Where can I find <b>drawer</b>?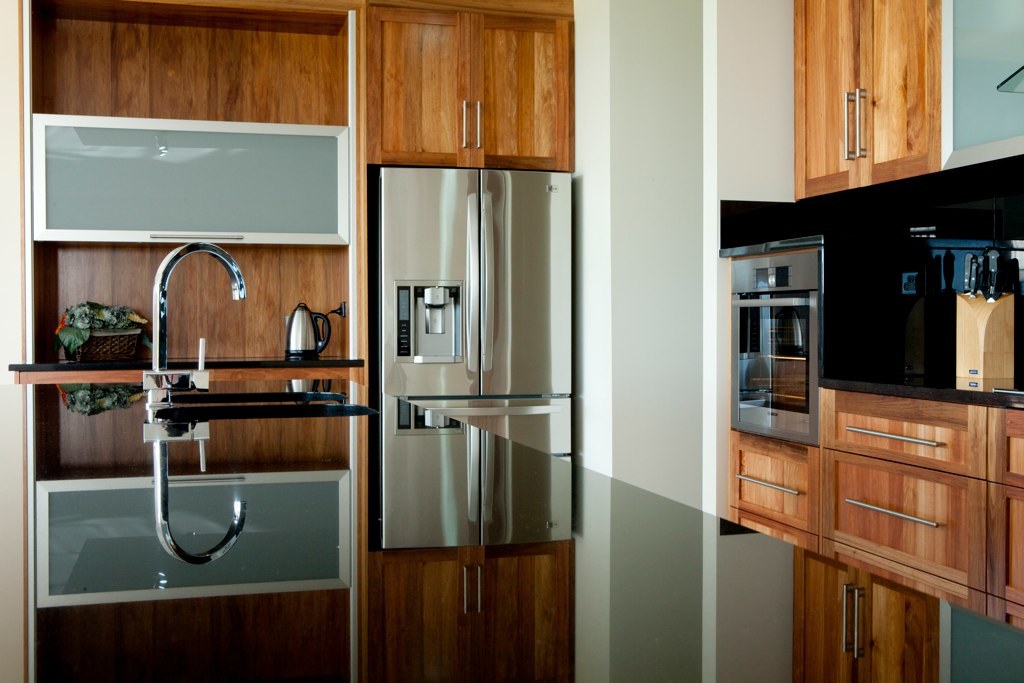
You can find it at rect(820, 447, 989, 587).
